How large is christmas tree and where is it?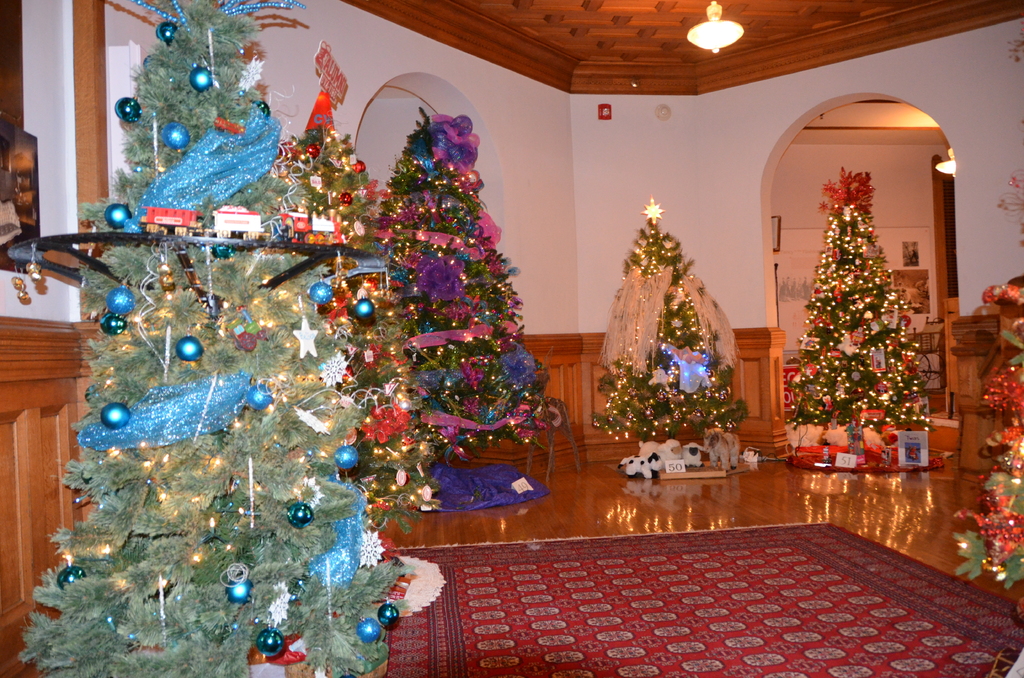
Bounding box: detection(589, 195, 751, 444).
